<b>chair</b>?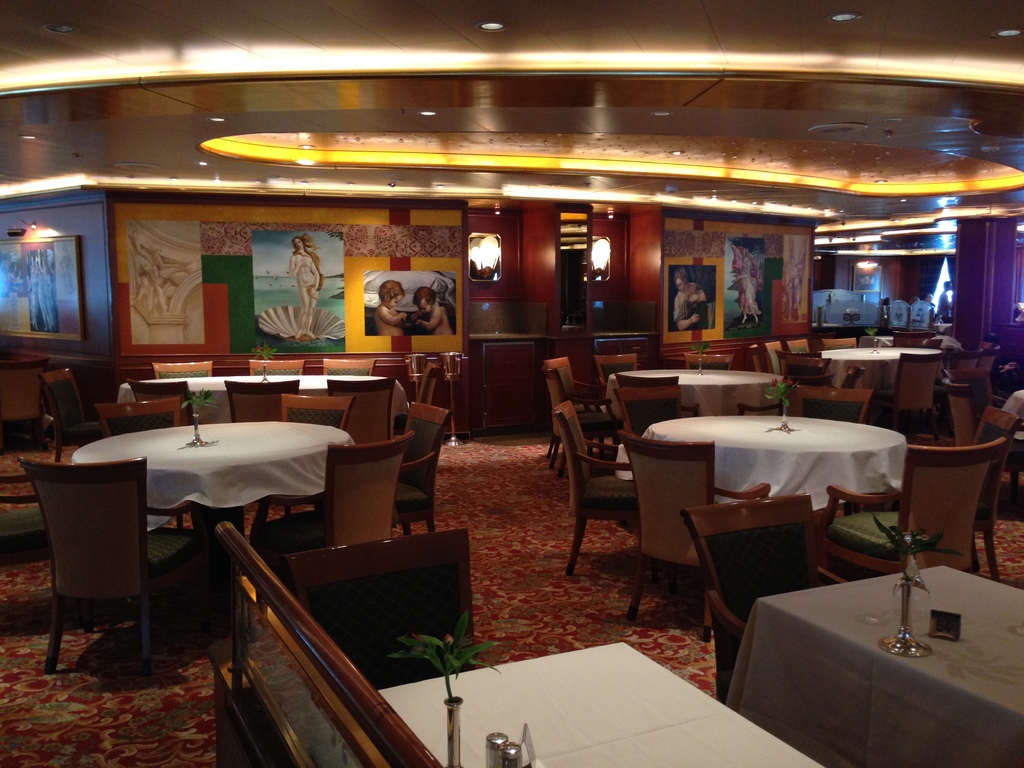
box(783, 387, 874, 426)
